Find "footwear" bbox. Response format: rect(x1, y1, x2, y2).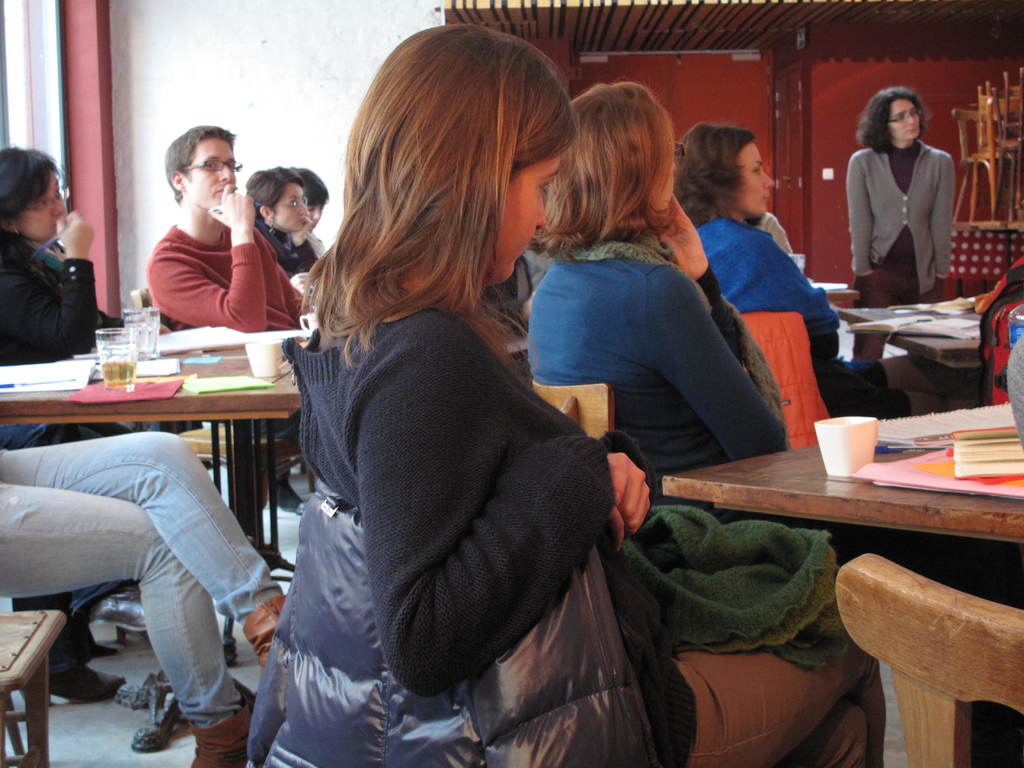
rect(84, 622, 119, 658).
